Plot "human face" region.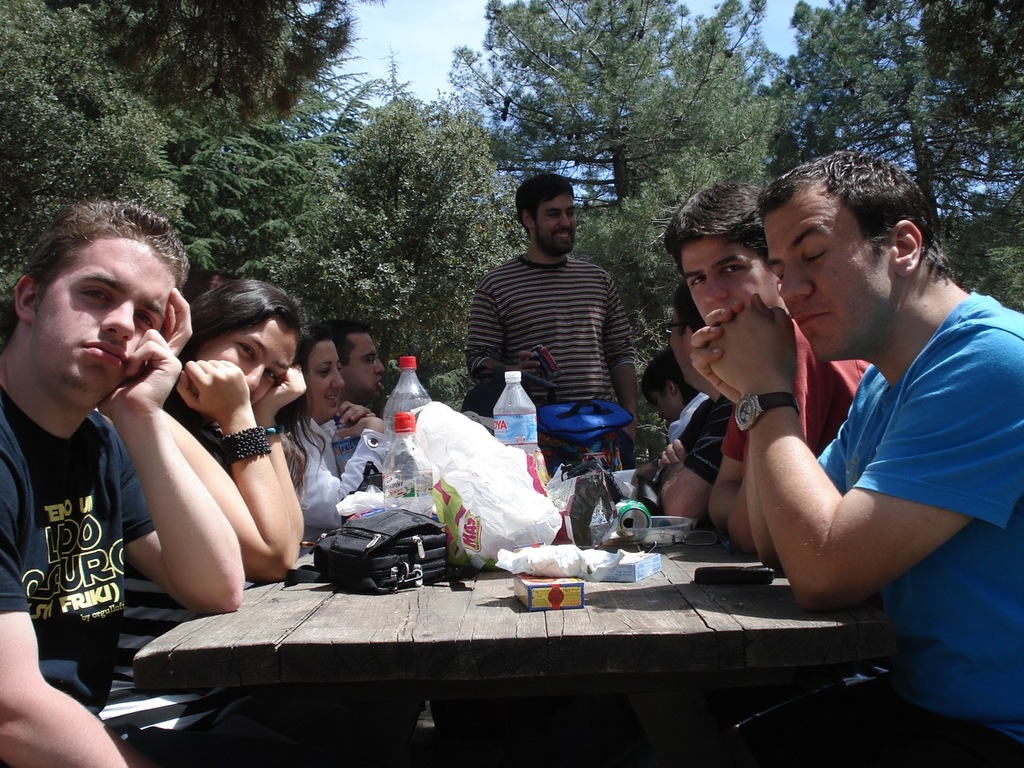
Plotted at (left=530, top=198, right=576, bottom=252).
